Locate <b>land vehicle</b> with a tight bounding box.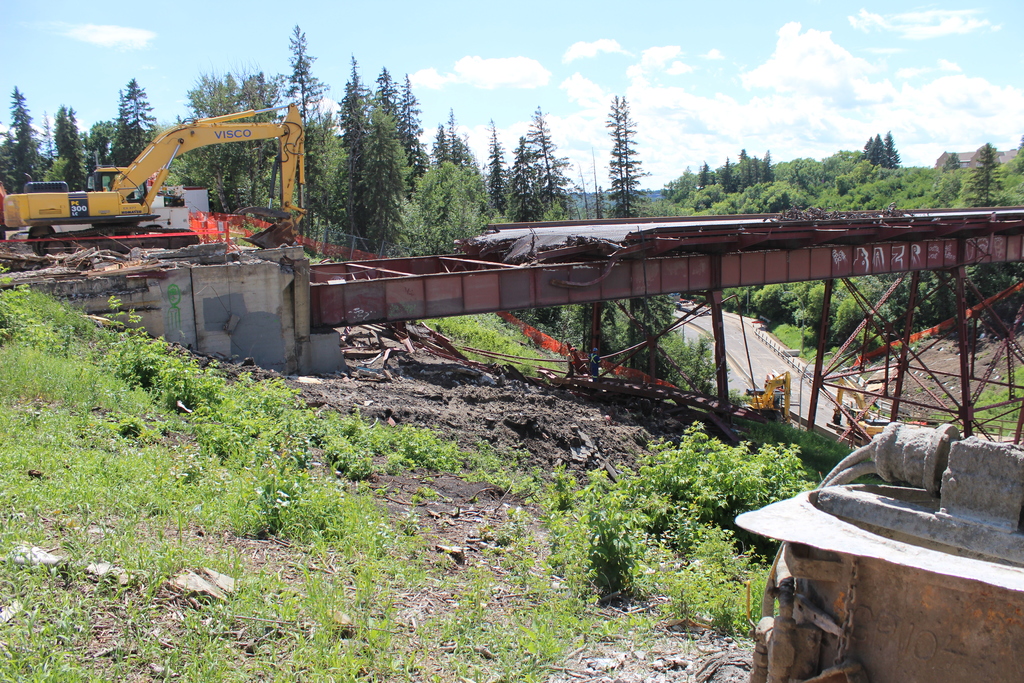
(0, 101, 303, 257).
